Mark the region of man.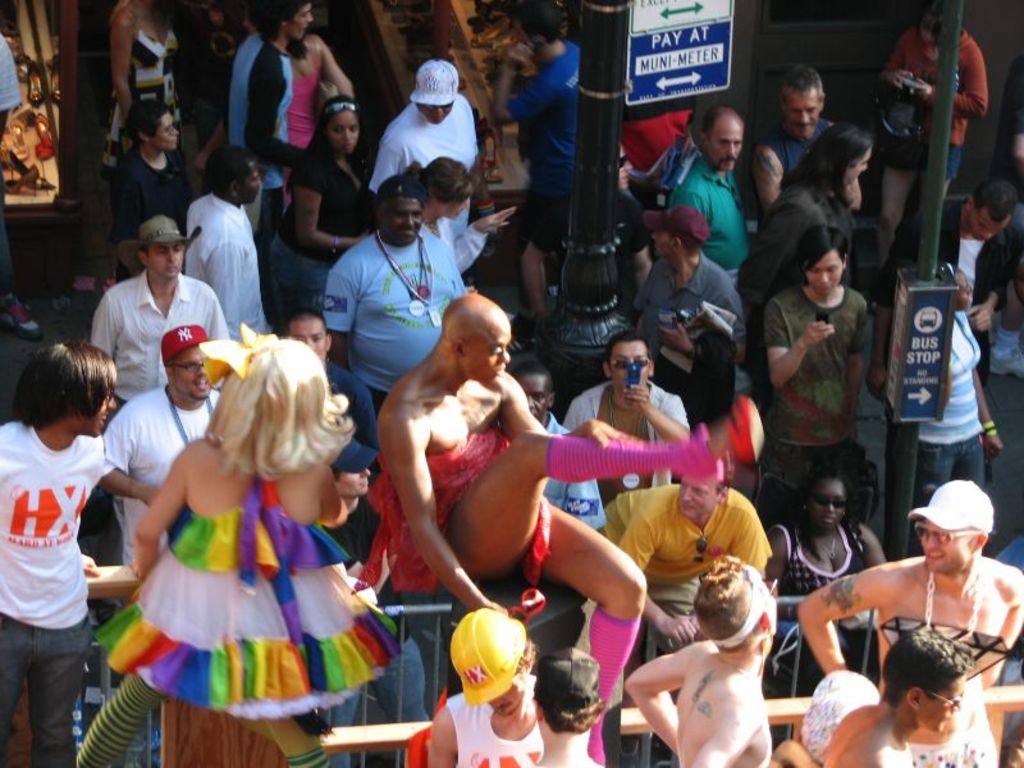
Region: detection(433, 605, 539, 767).
